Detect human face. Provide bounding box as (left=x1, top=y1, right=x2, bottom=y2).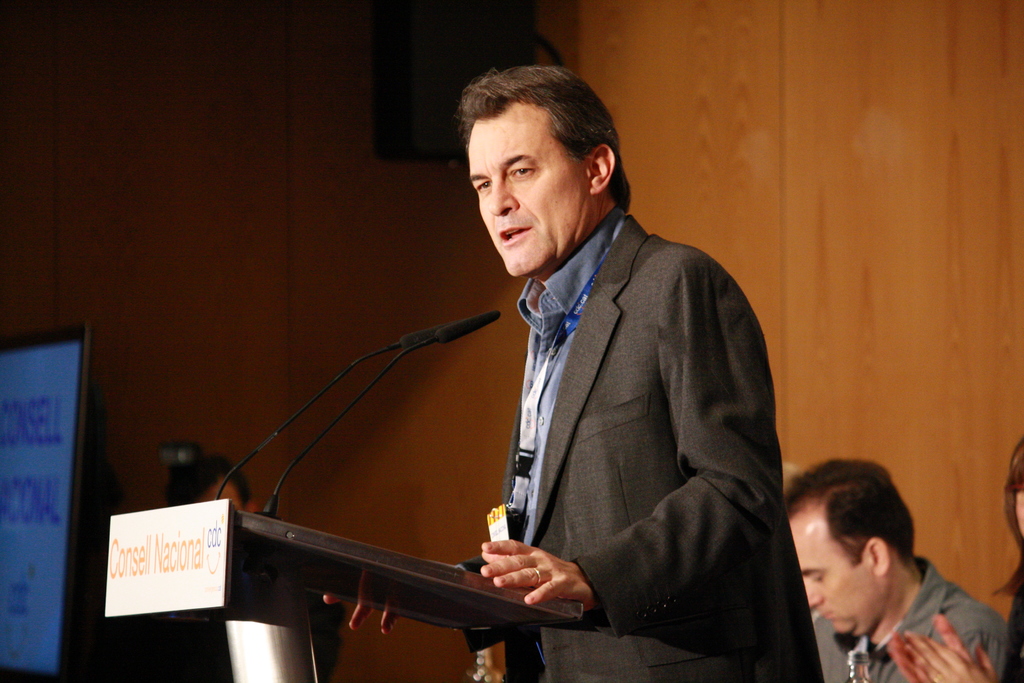
(left=470, top=99, right=588, bottom=277).
